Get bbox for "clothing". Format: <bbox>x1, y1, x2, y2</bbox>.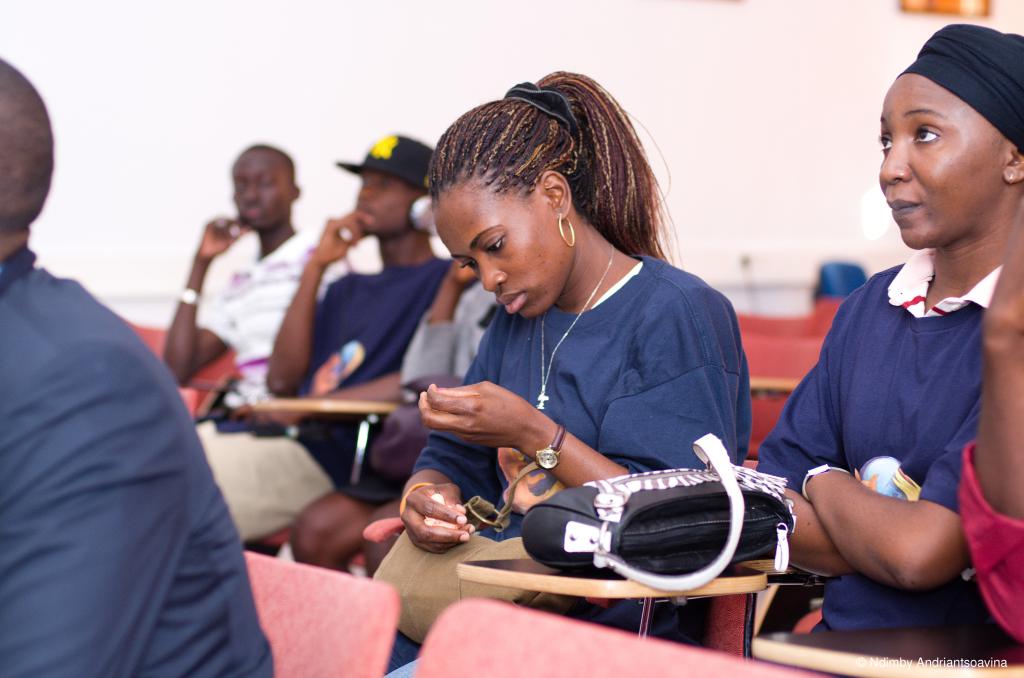
<bbox>16, 189, 289, 677</bbox>.
